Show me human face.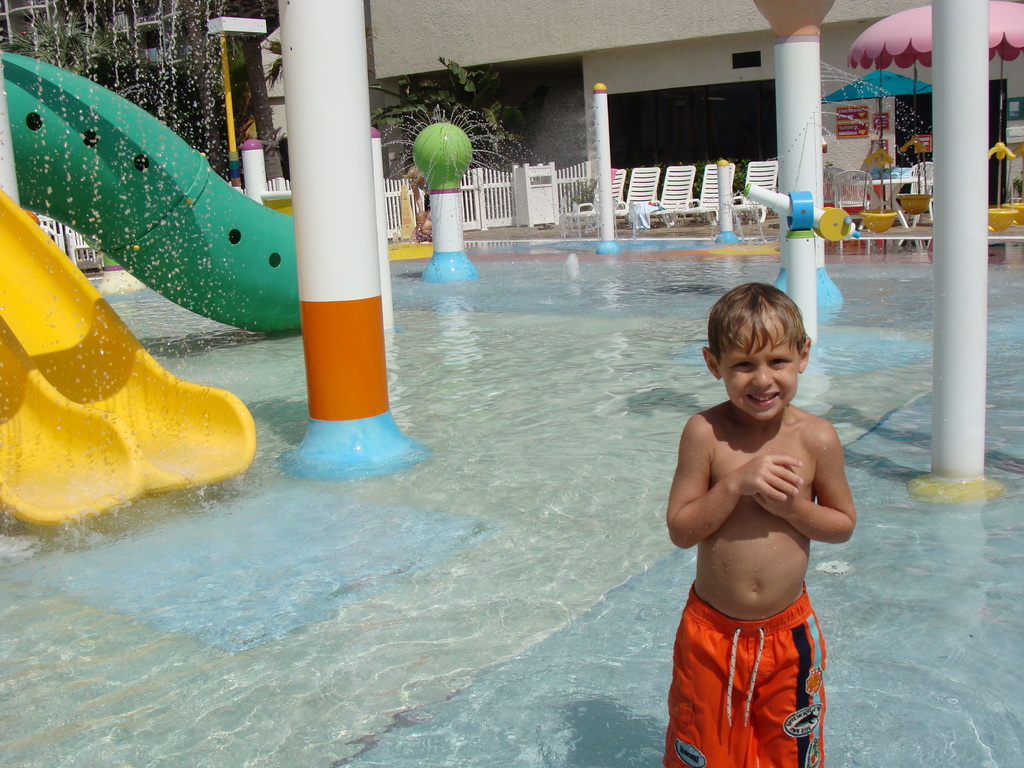
human face is here: 718, 315, 800, 420.
